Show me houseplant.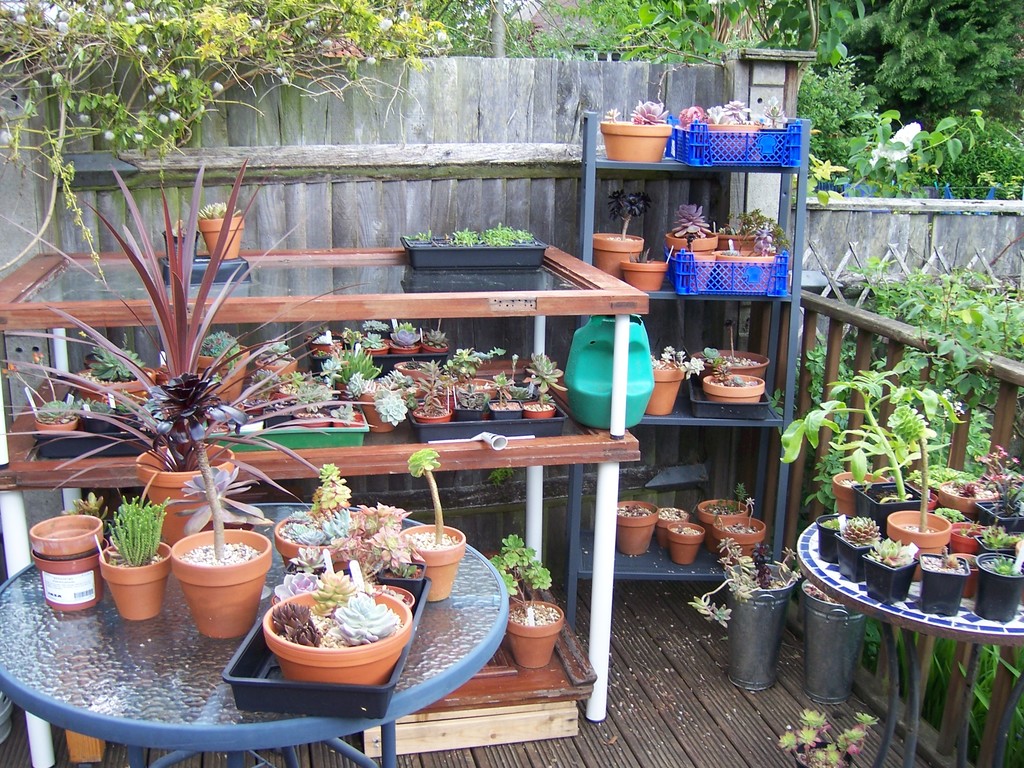
houseplant is here: bbox=(976, 544, 1022, 618).
